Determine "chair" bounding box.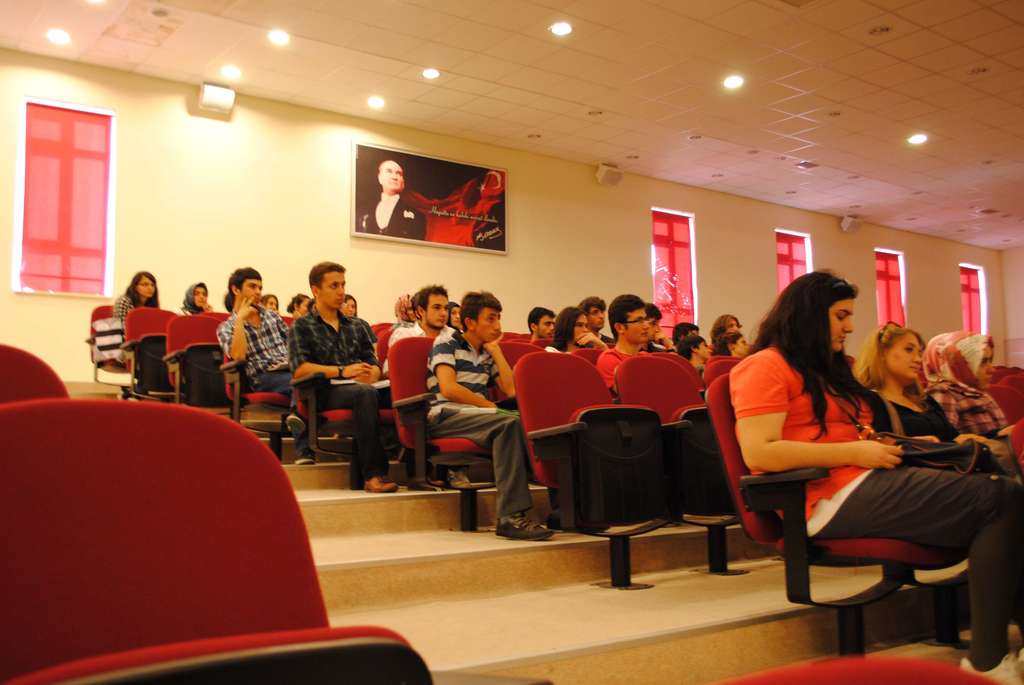
Determined: (x1=13, y1=398, x2=343, y2=668).
